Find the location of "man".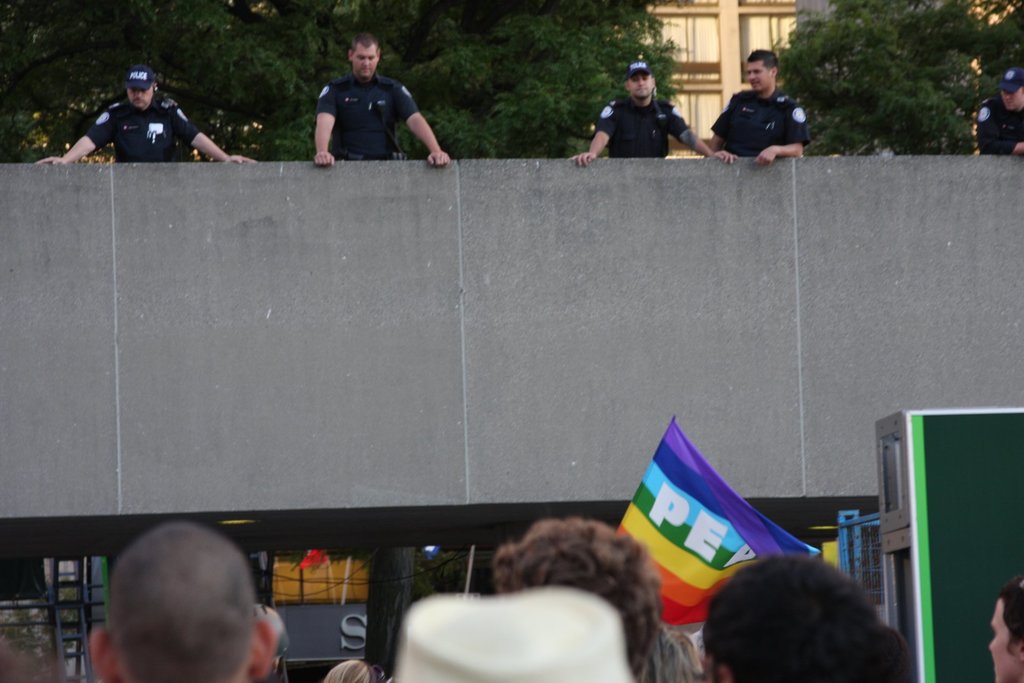
Location: locate(305, 33, 462, 172).
